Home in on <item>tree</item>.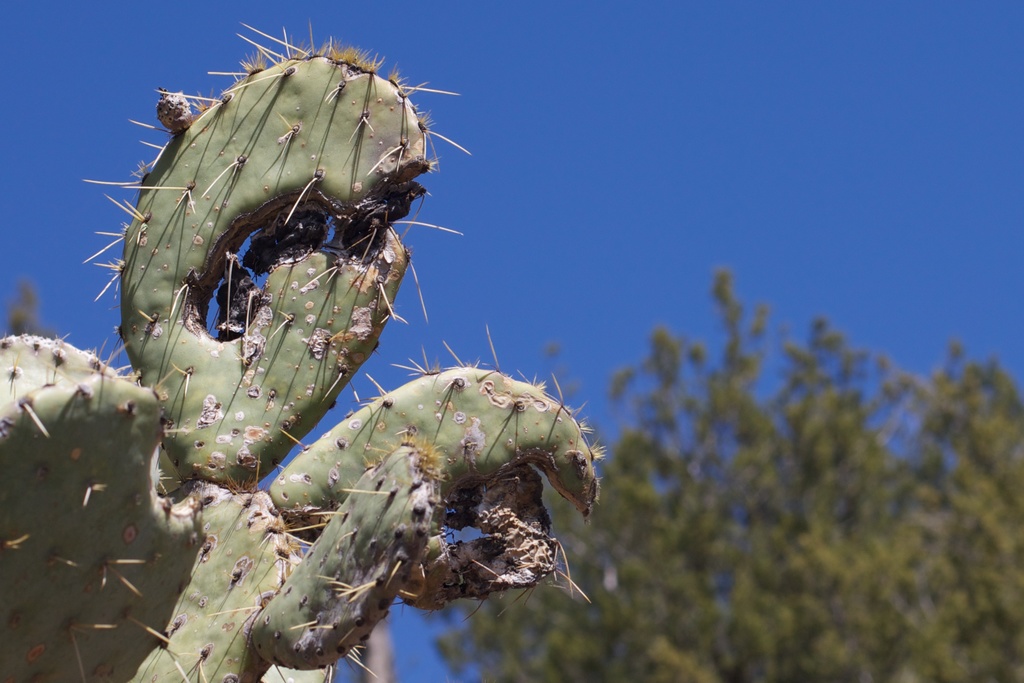
Homed in at box(416, 265, 1023, 682).
